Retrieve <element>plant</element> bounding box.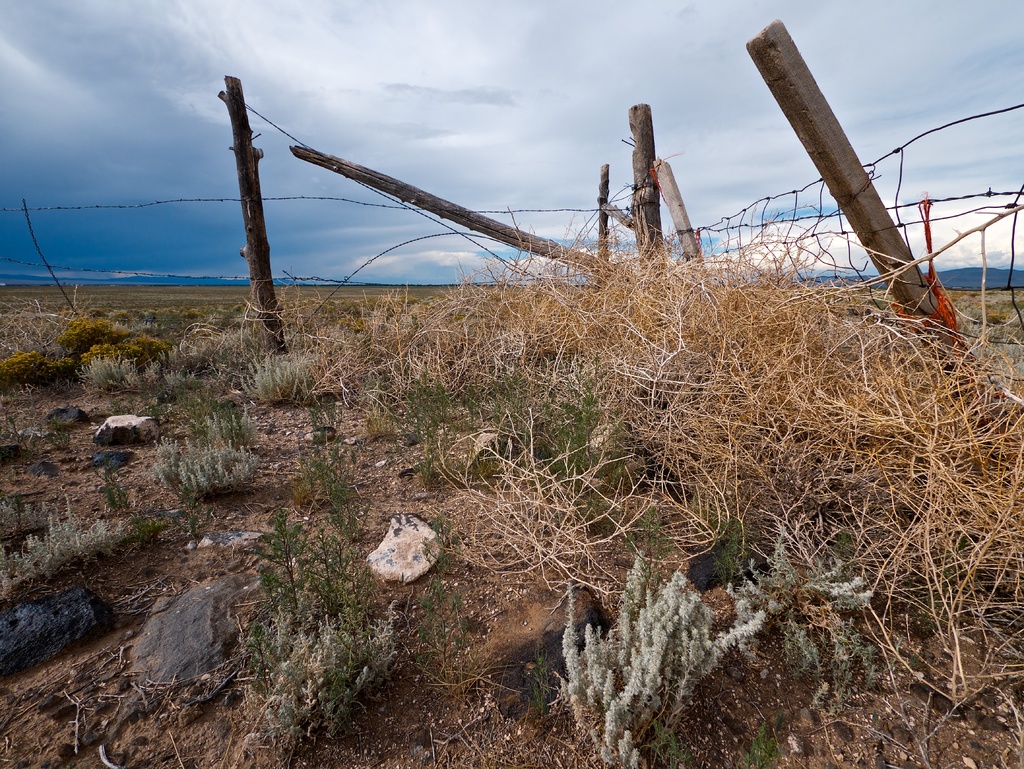
Bounding box: [left=296, top=399, right=370, bottom=503].
